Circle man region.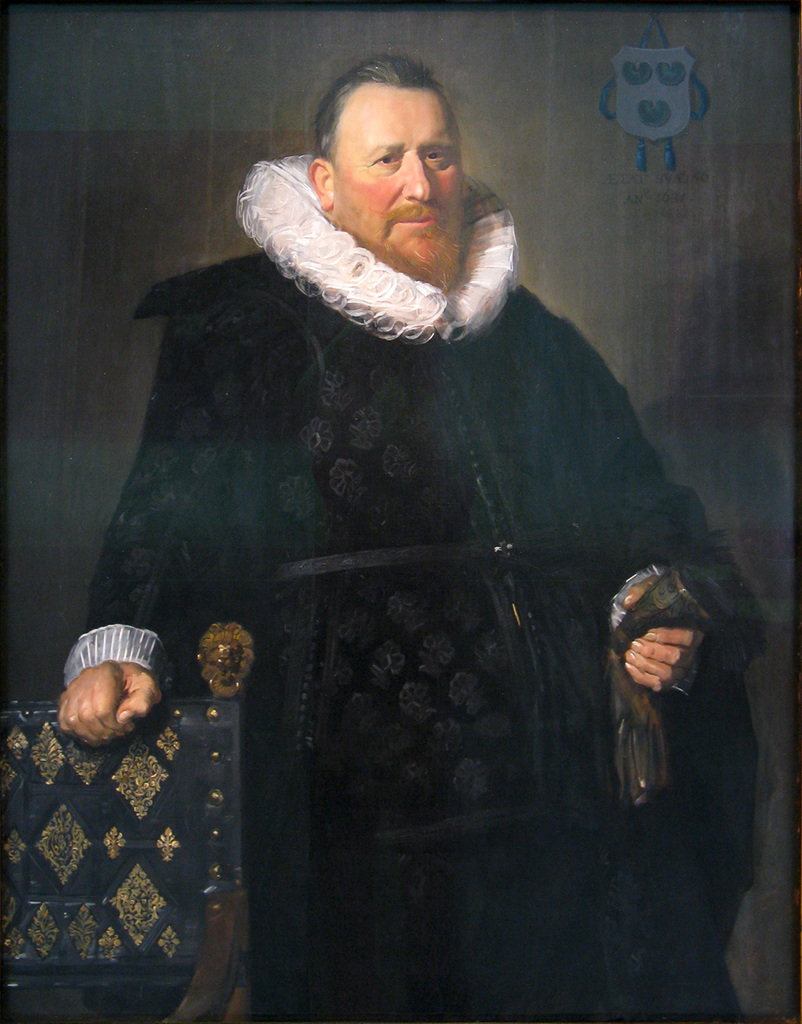
Region: (120, 38, 736, 973).
